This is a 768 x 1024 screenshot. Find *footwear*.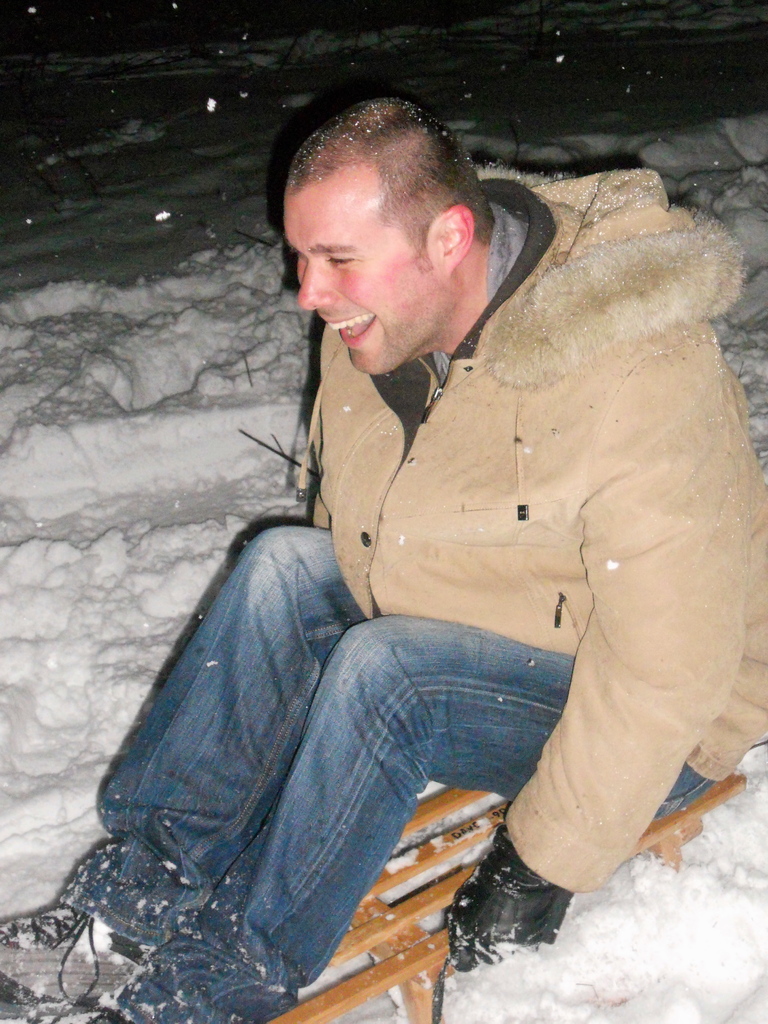
Bounding box: <box>450,836,614,981</box>.
